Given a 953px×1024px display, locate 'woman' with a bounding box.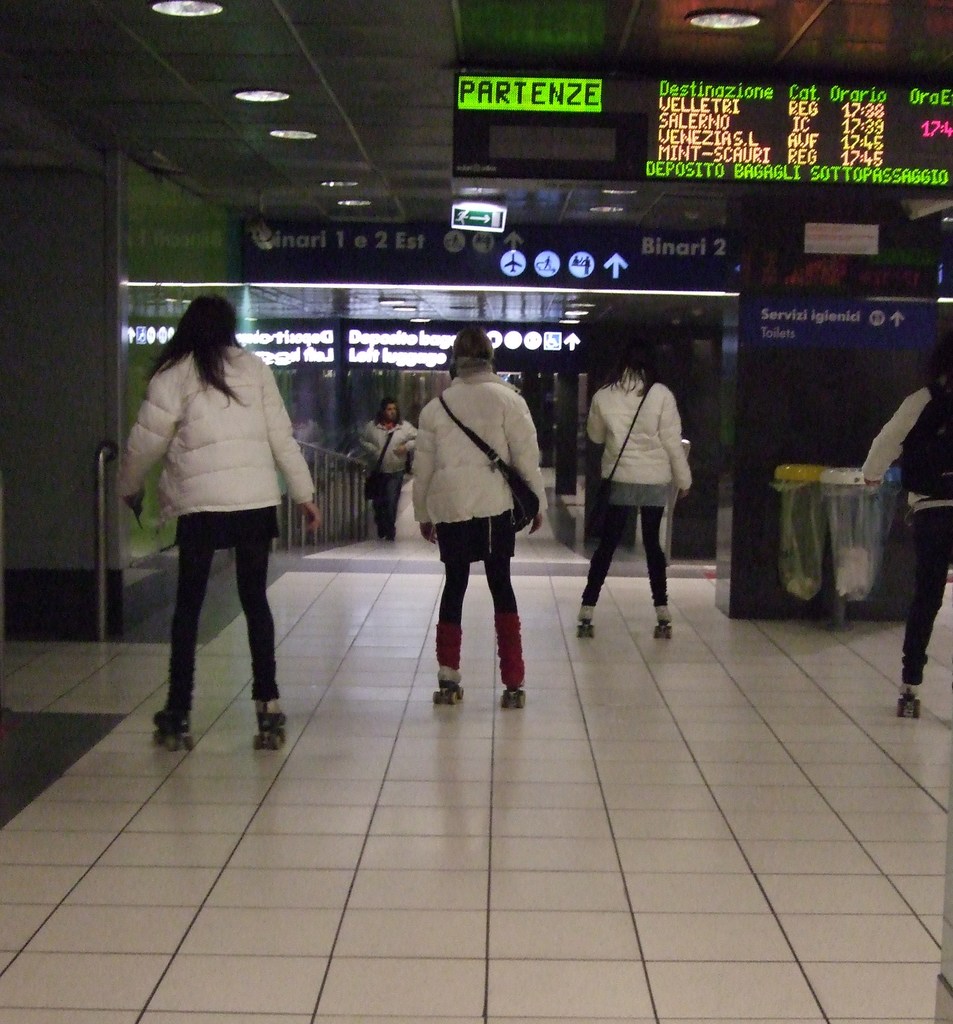
Located: (left=579, top=349, right=694, bottom=634).
